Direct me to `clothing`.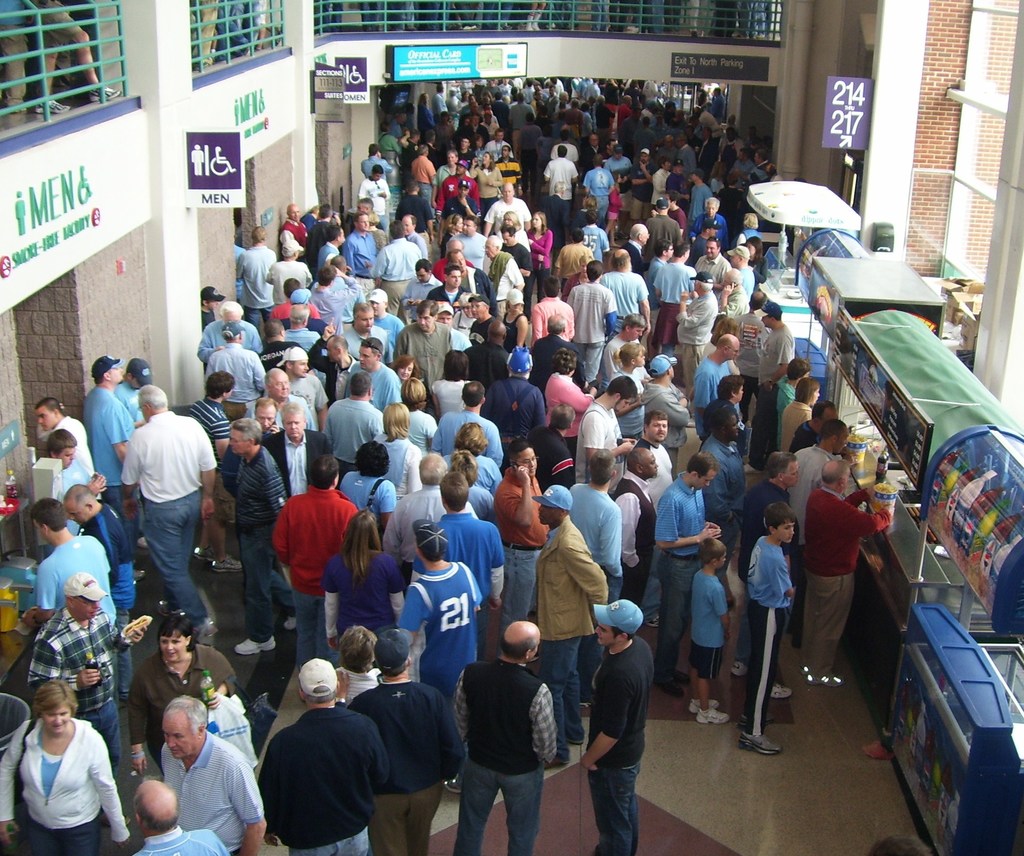
Direction: x1=244, y1=672, x2=385, y2=844.
